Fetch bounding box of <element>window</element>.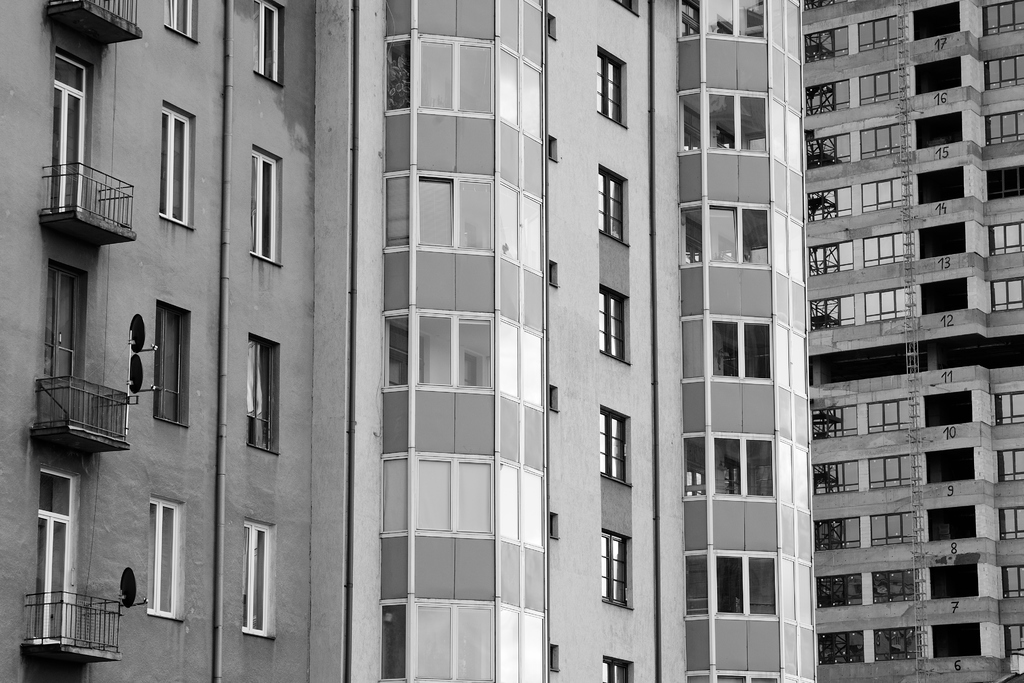
Bbox: (255, 0, 284, 89).
